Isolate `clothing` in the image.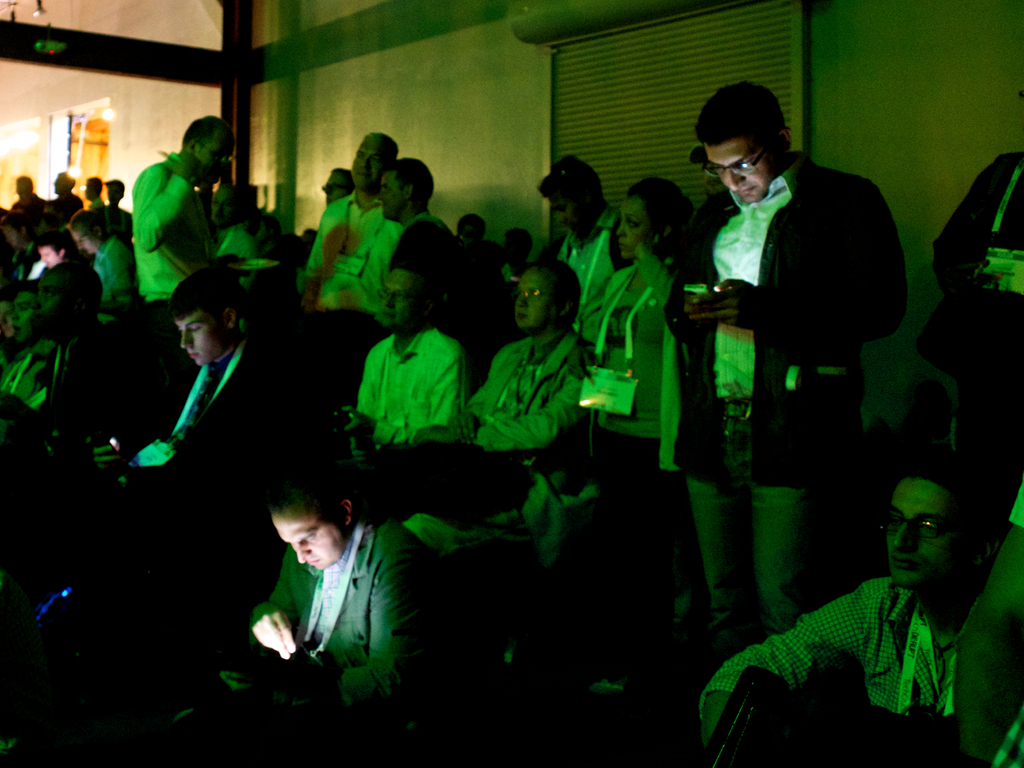
Isolated region: [357, 318, 487, 450].
